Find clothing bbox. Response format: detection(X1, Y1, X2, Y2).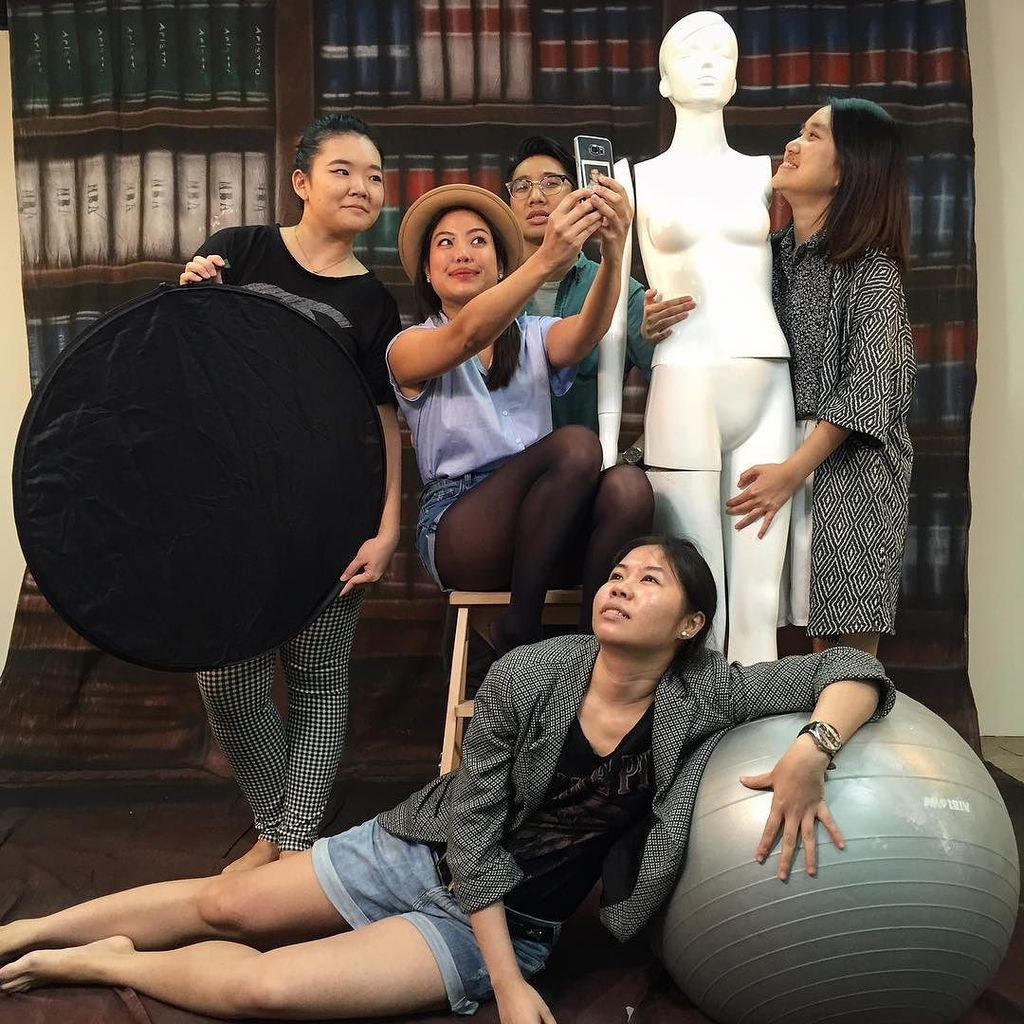
detection(318, 627, 902, 1018).
